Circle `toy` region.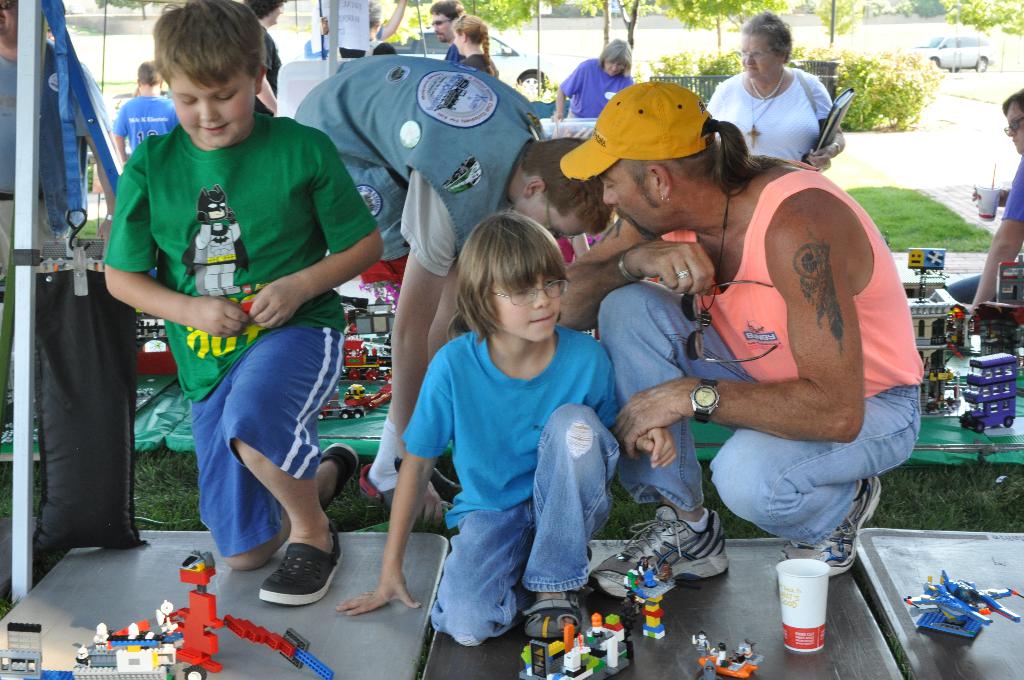
Region: Rect(0, 619, 74, 679).
